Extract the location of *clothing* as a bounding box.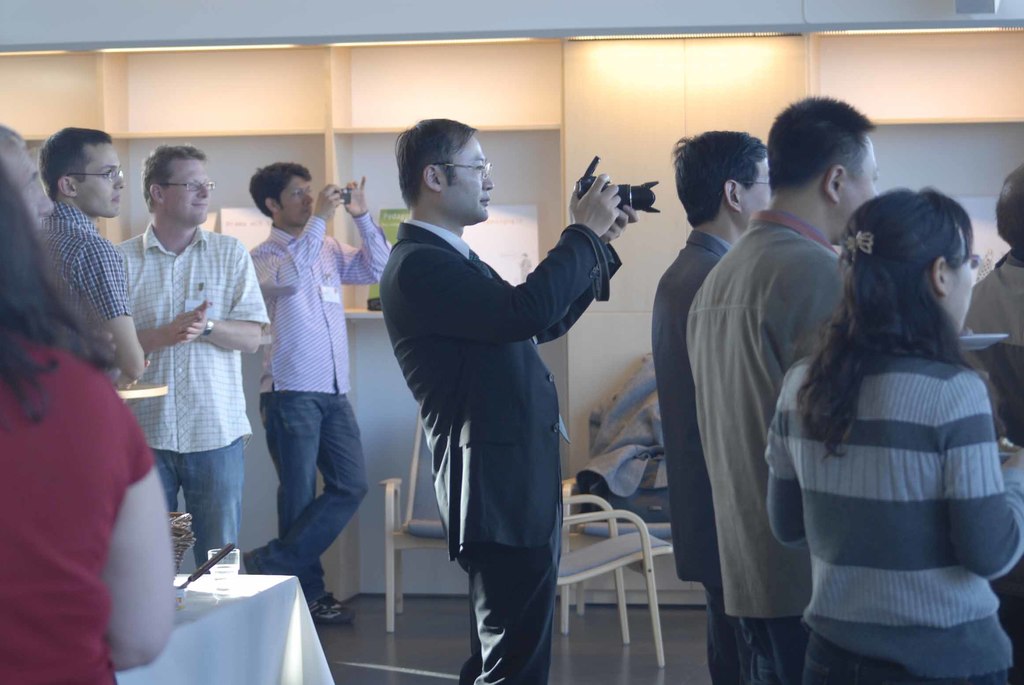
<region>963, 249, 1023, 348</region>.
